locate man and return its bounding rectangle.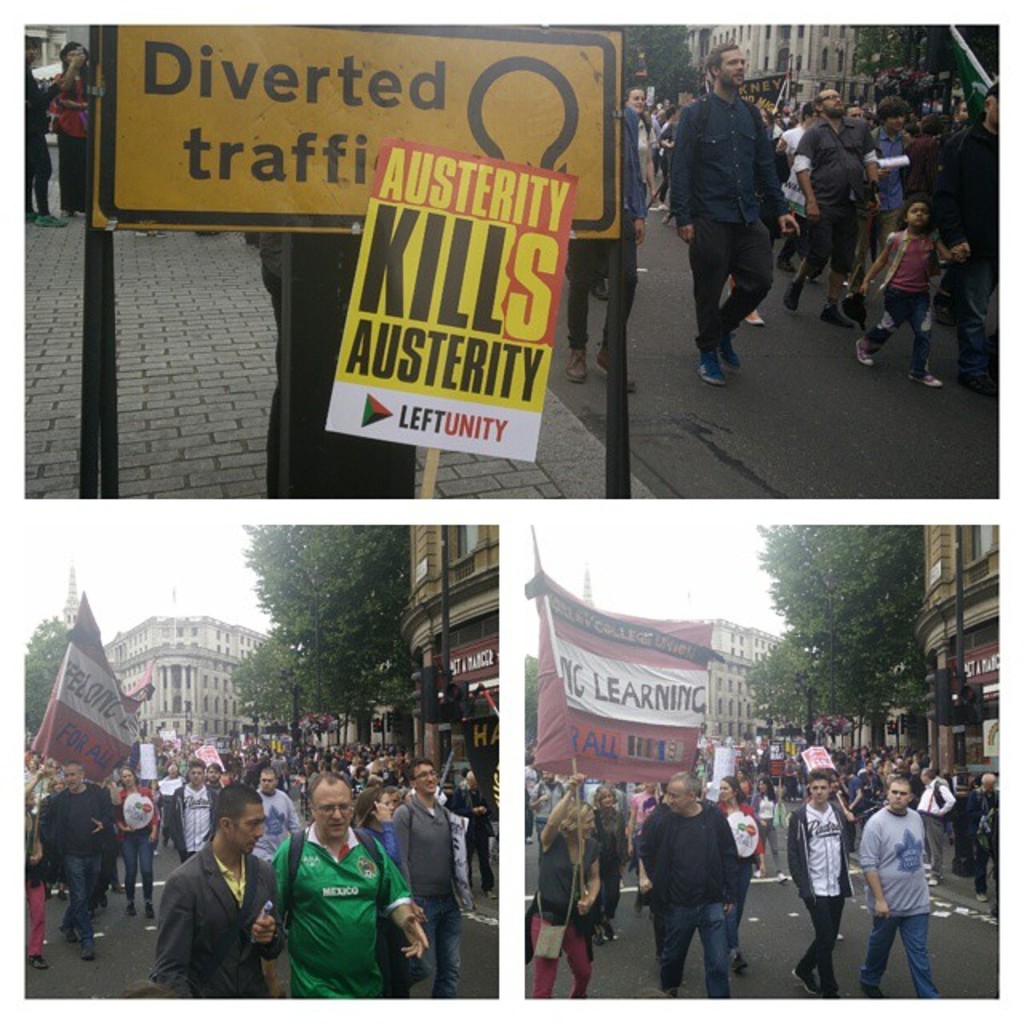
box(45, 763, 117, 962).
